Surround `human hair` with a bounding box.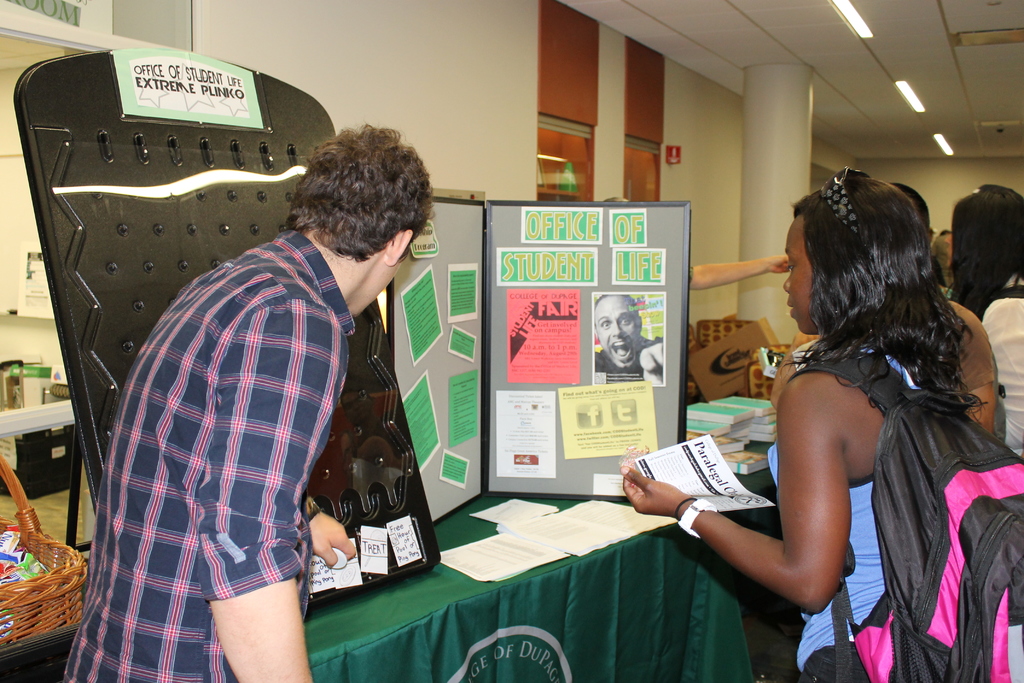
[794, 165, 974, 404].
